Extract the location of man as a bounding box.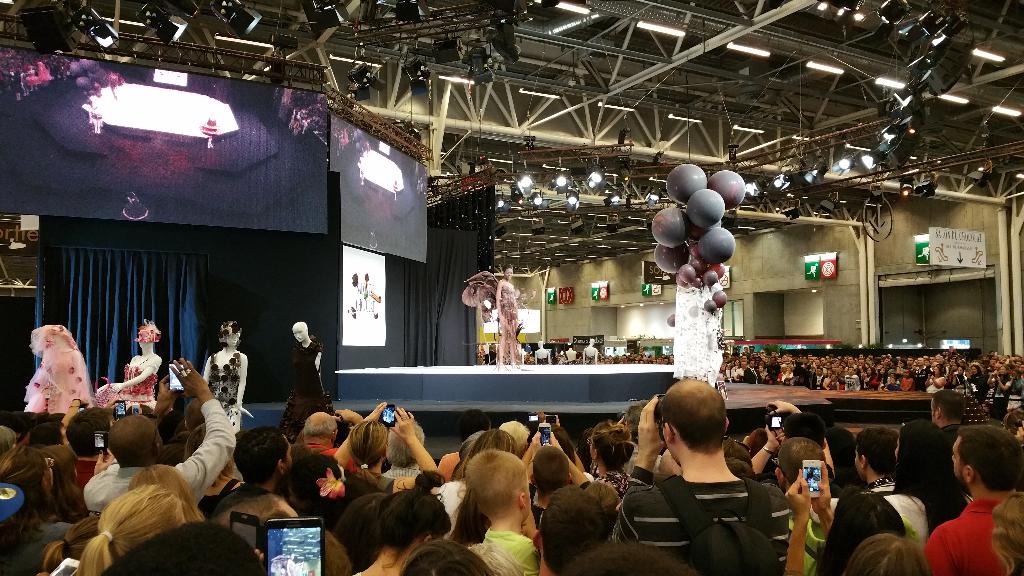
box(774, 435, 835, 486).
